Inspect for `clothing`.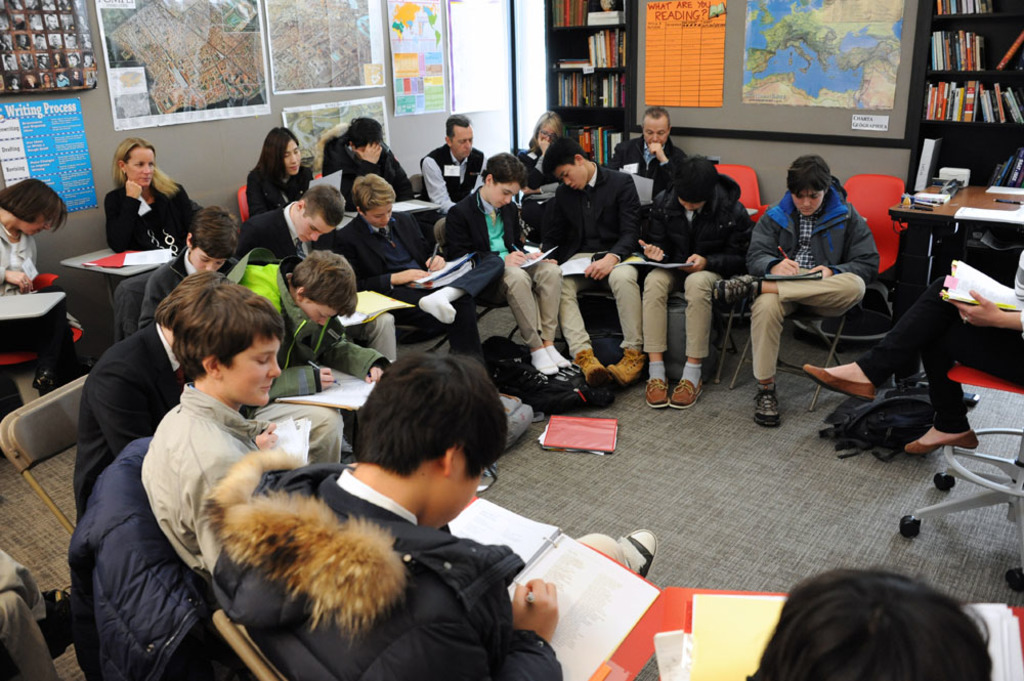
Inspection: (x1=73, y1=80, x2=80, y2=87).
